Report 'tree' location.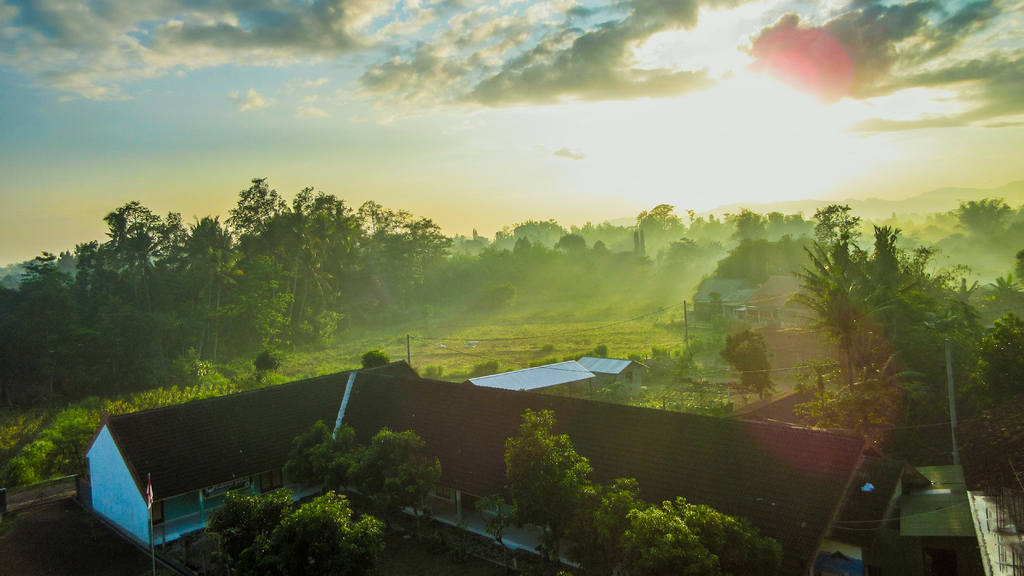
Report: 723/333/776/404.
